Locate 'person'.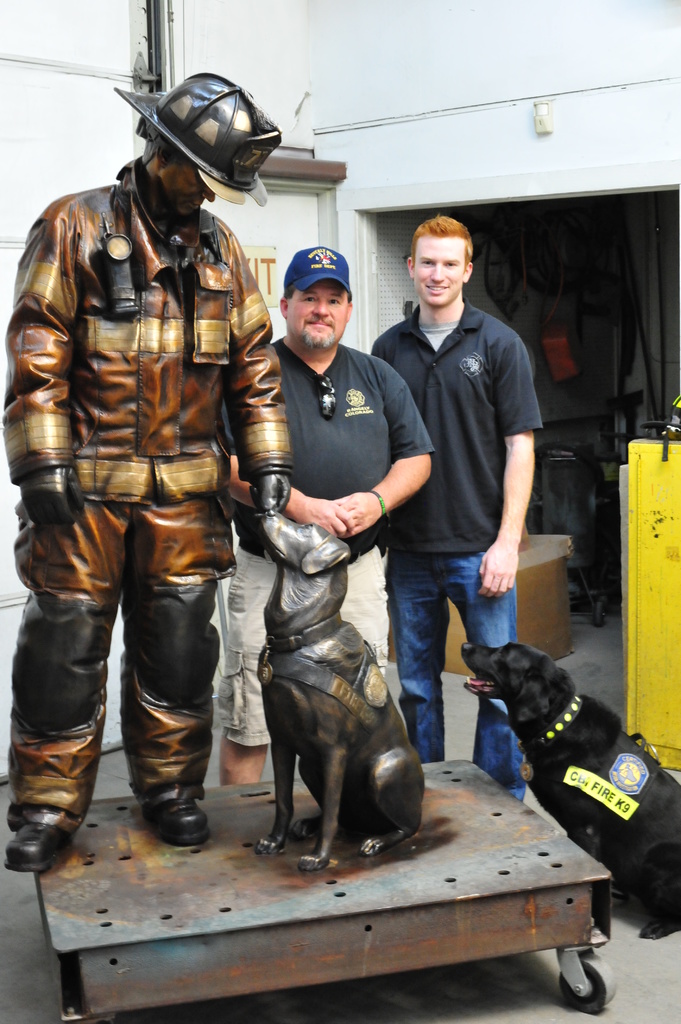
Bounding box: <bbox>6, 65, 286, 877</bbox>.
